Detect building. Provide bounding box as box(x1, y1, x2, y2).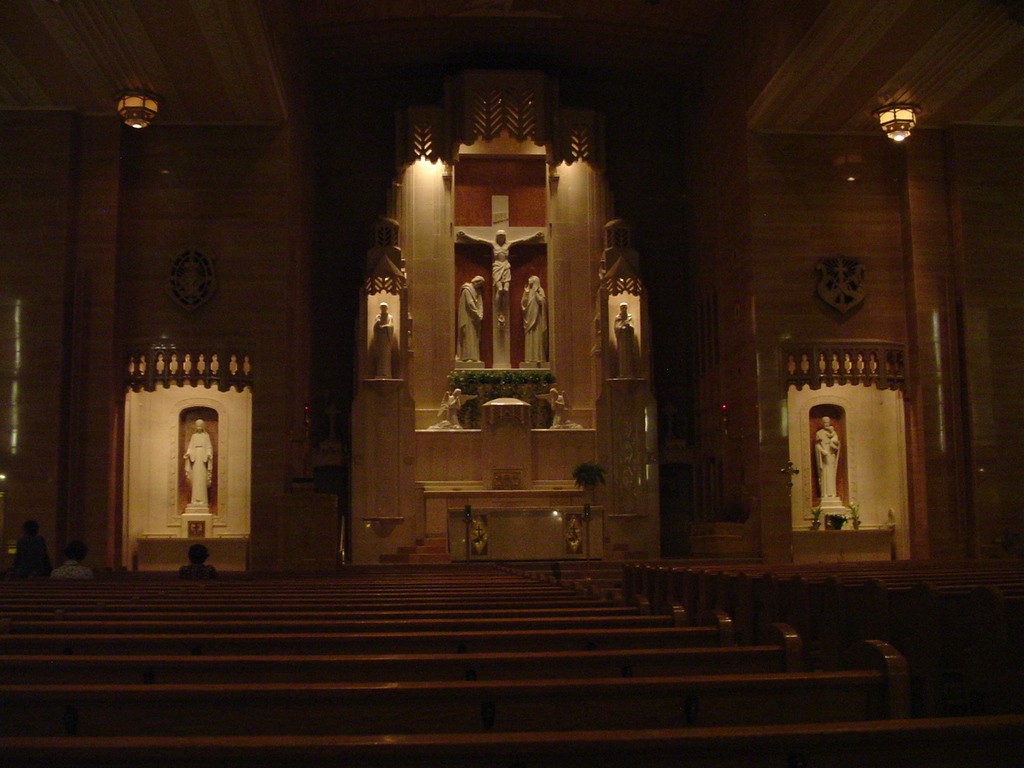
box(0, 0, 1023, 767).
